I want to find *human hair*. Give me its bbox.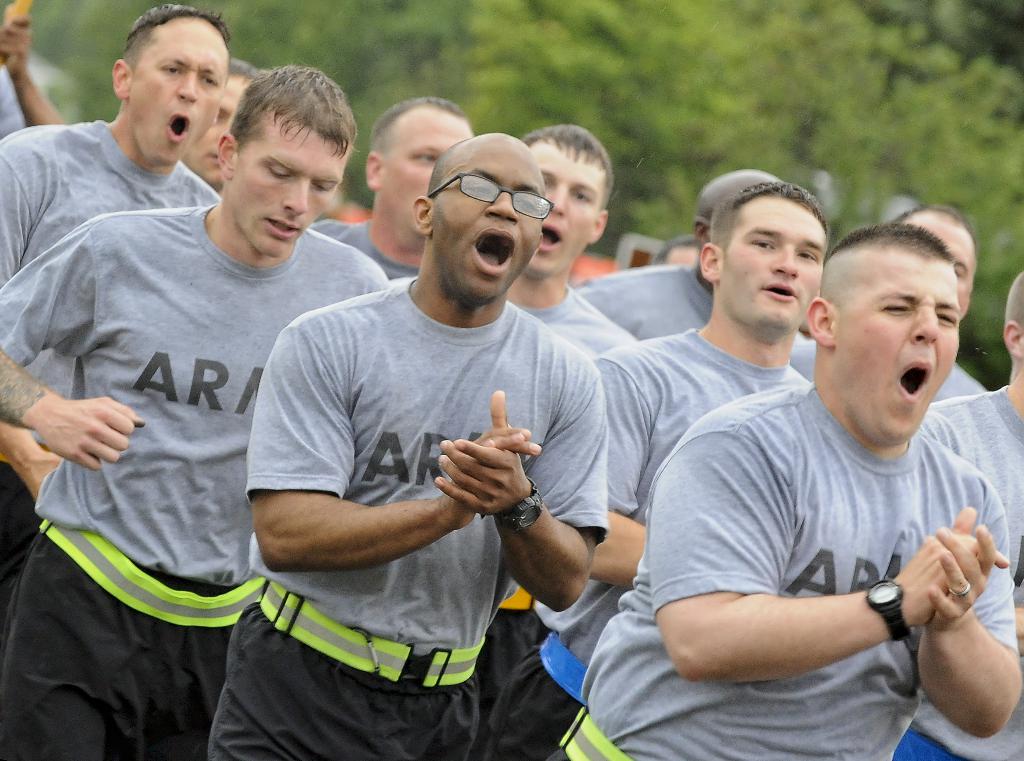
rect(127, 4, 230, 44).
